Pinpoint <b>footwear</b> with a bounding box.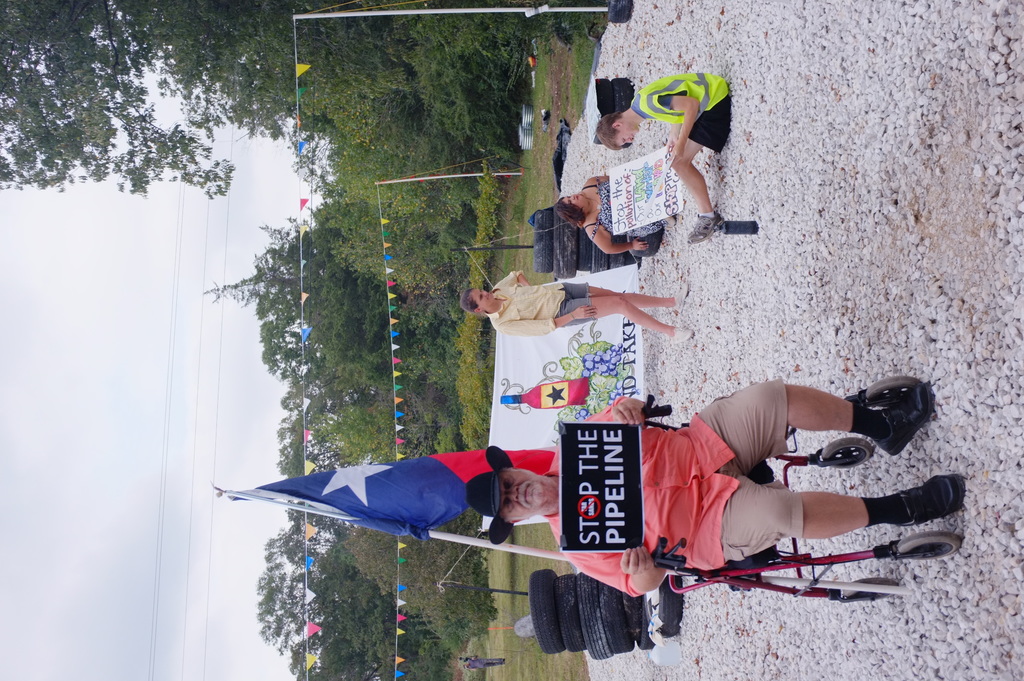
<bbox>669, 285, 687, 312</bbox>.
